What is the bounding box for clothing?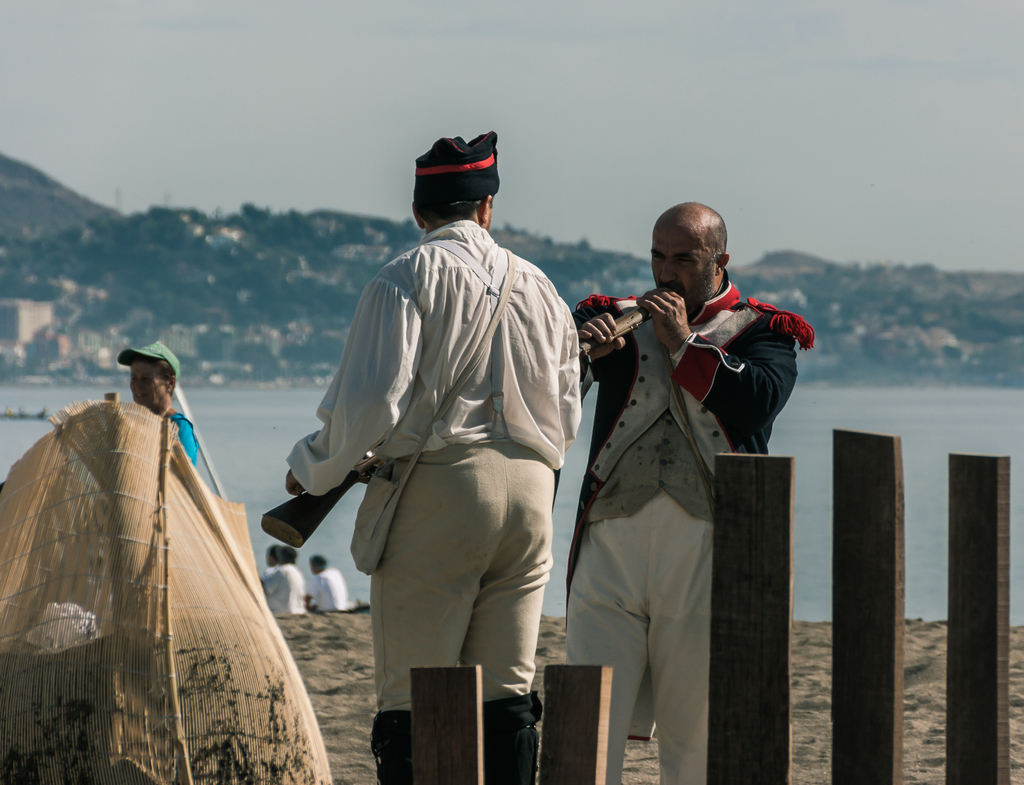
rect(255, 563, 305, 618).
